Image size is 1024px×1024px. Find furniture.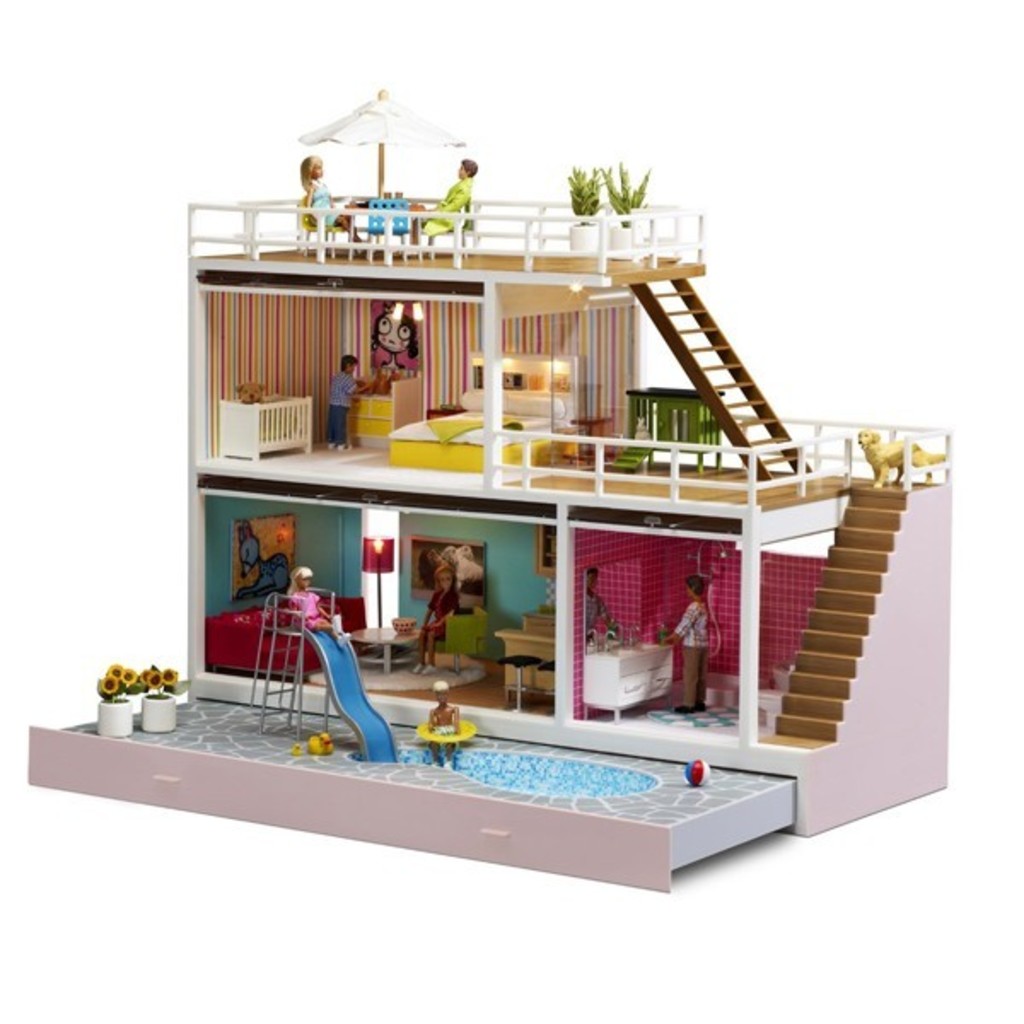
crop(541, 657, 555, 671).
